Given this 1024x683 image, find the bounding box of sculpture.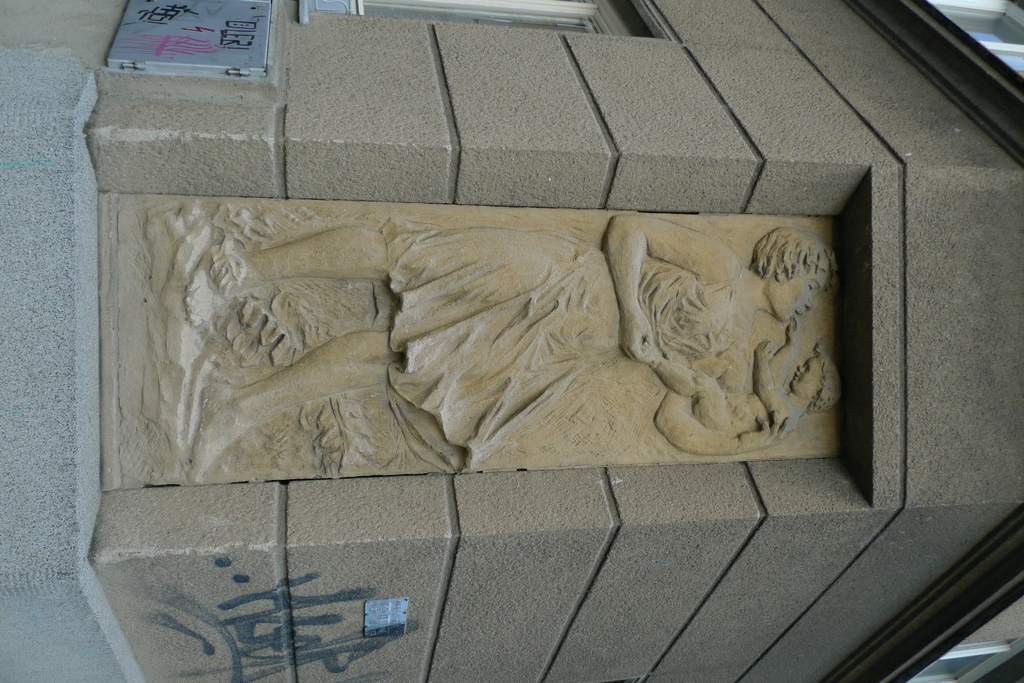
[107,131,840,513].
